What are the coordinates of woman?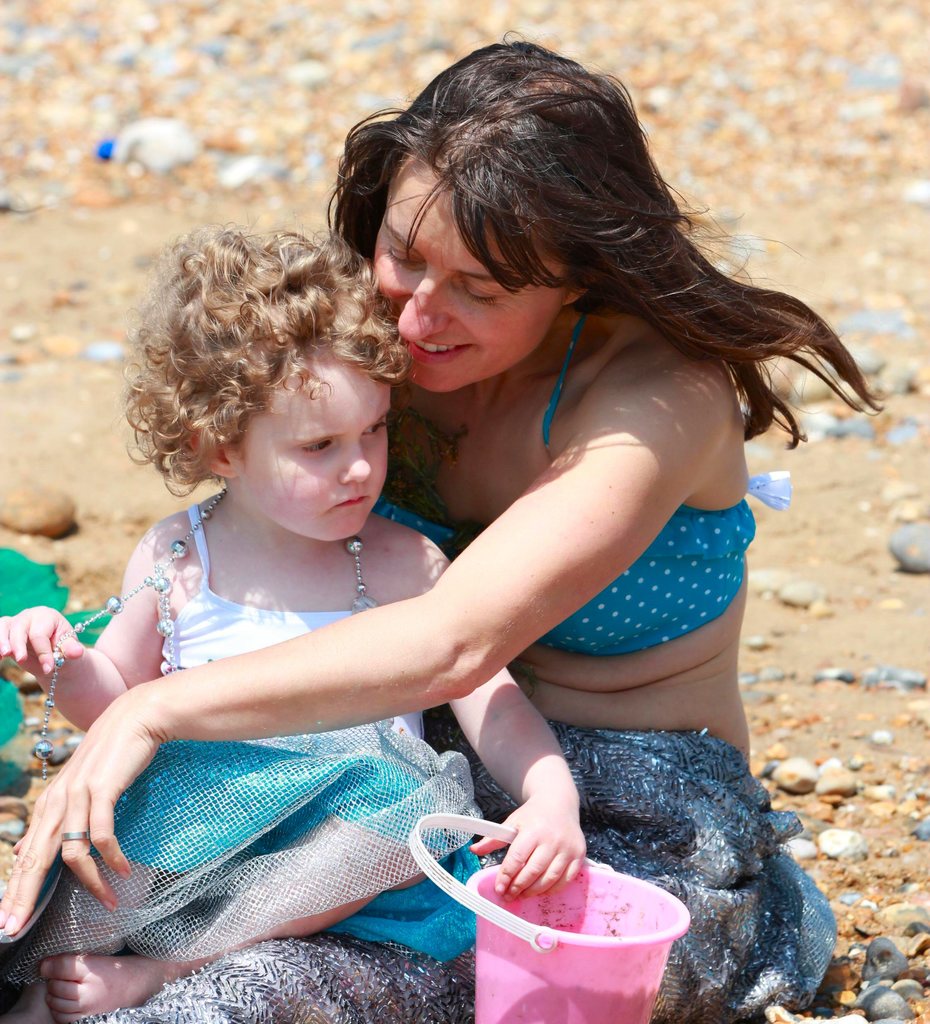
box(97, 100, 734, 1008).
